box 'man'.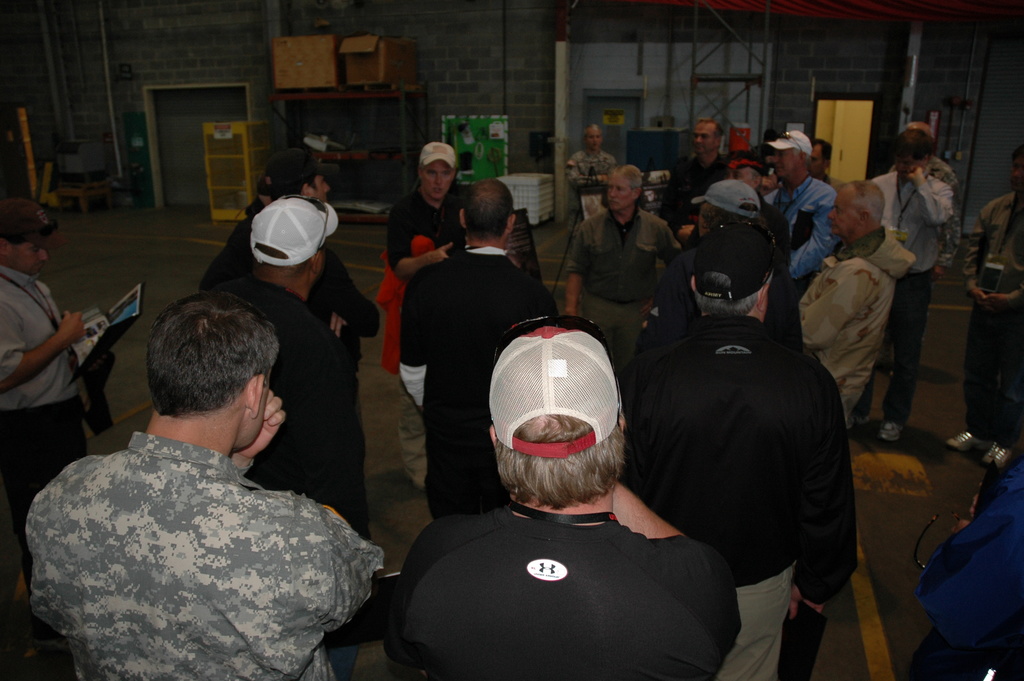
detection(871, 120, 955, 445).
